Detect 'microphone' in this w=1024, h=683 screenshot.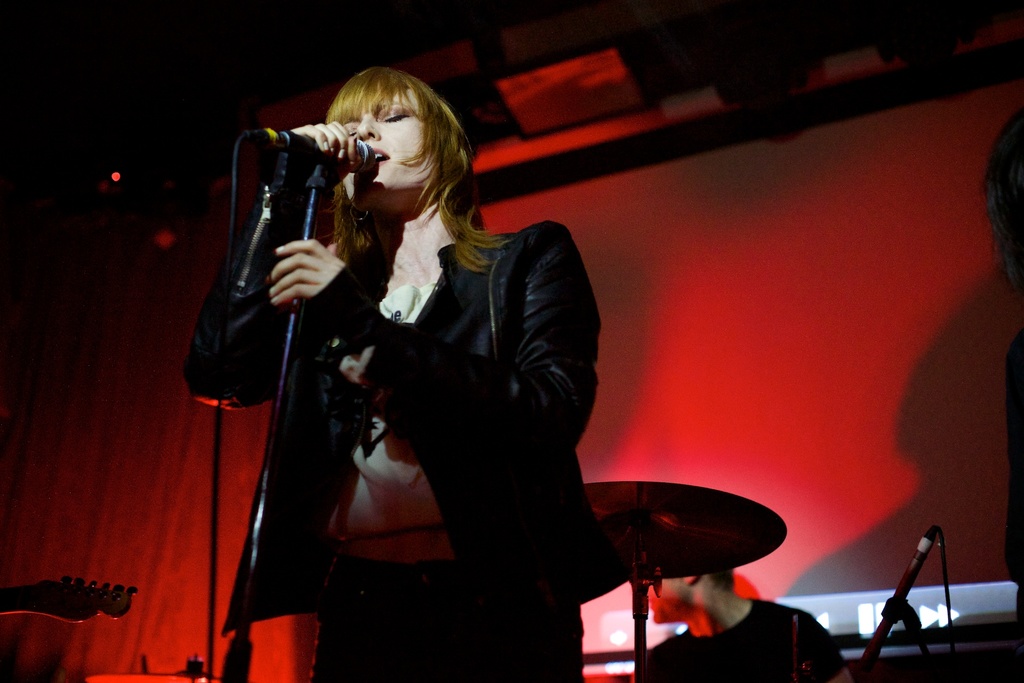
Detection: <bbox>229, 134, 376, 180</bbox>.
